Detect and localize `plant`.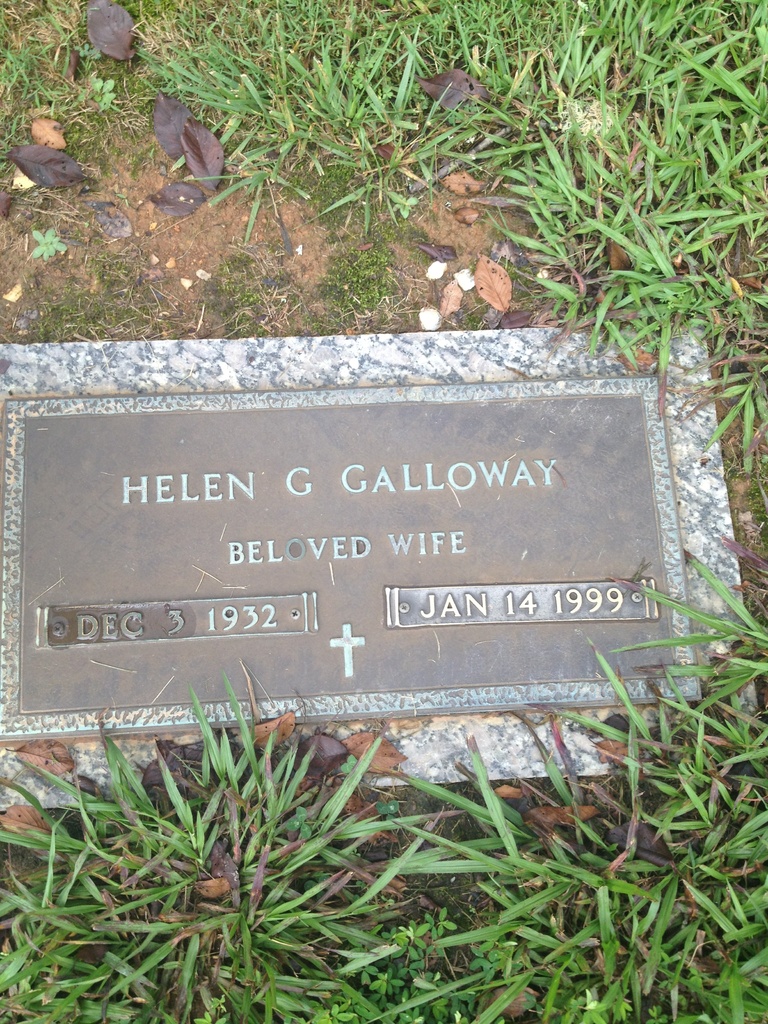
Localized at pyautogui.locateOnScreen(742, 474, 767, 541).
